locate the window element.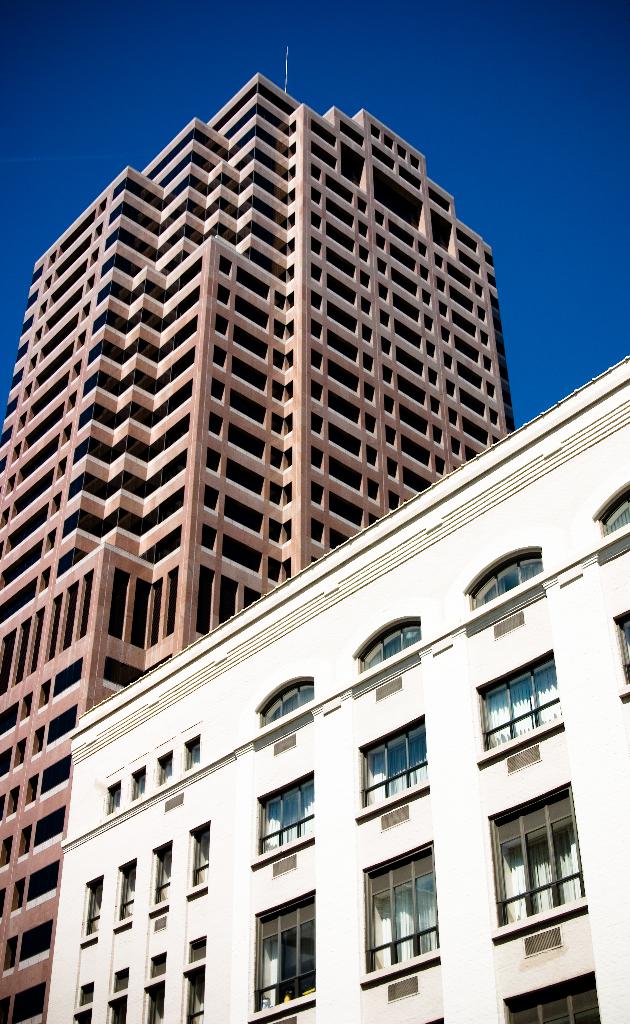
Element bbox: left=13, top=981, right=45, bottom=1023.
